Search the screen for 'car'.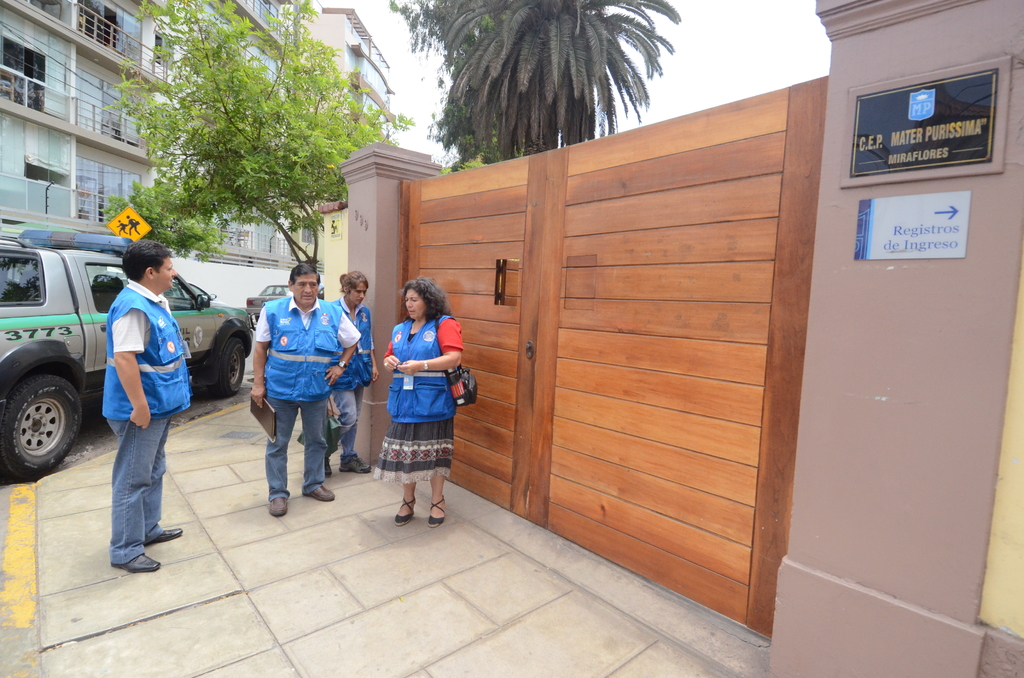
Found at BBox(0, 241, 259, 476).
